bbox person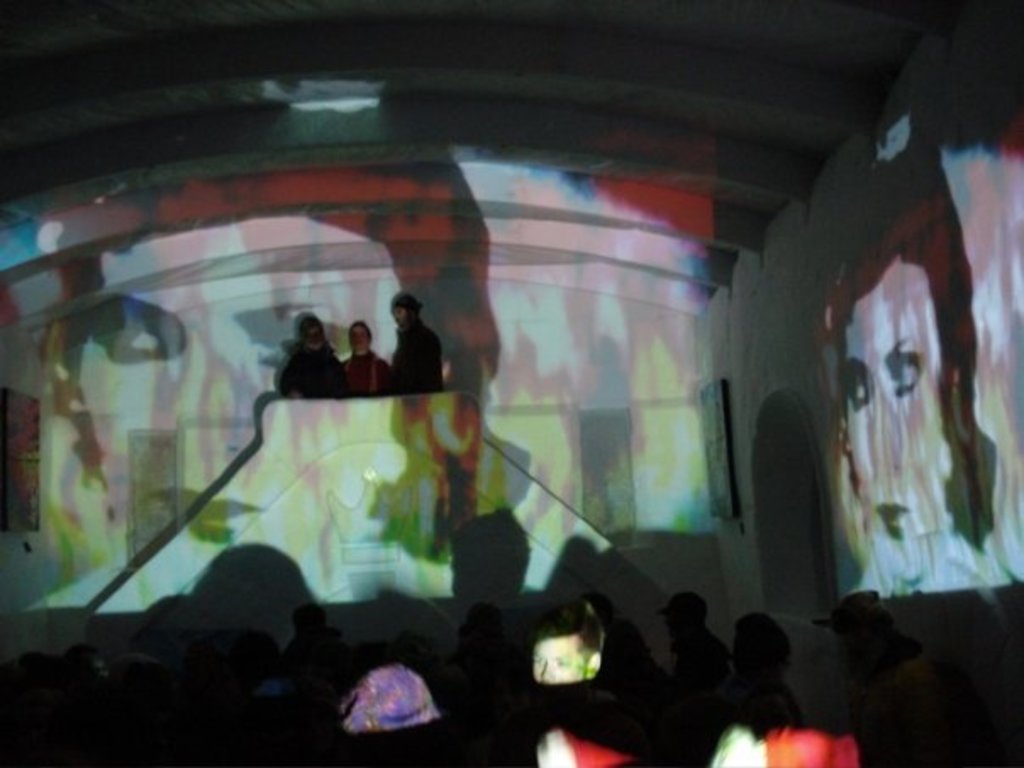
rect(271, 314, 349, 402)
